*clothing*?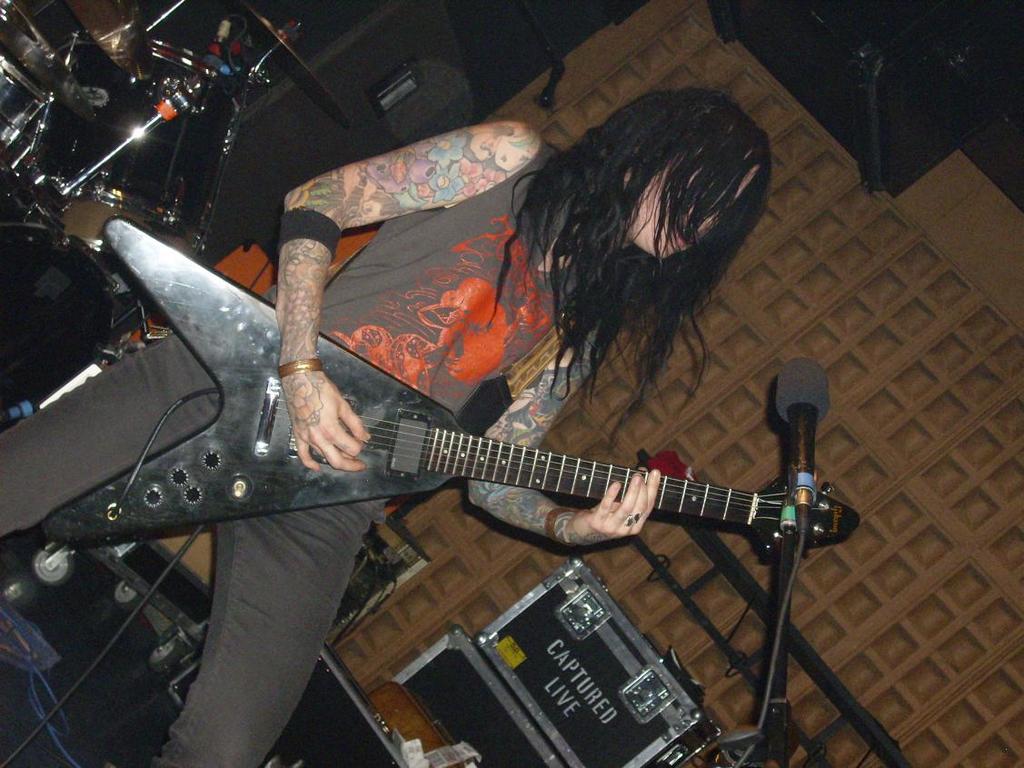
<region>0, 132, 633, 767</region>
